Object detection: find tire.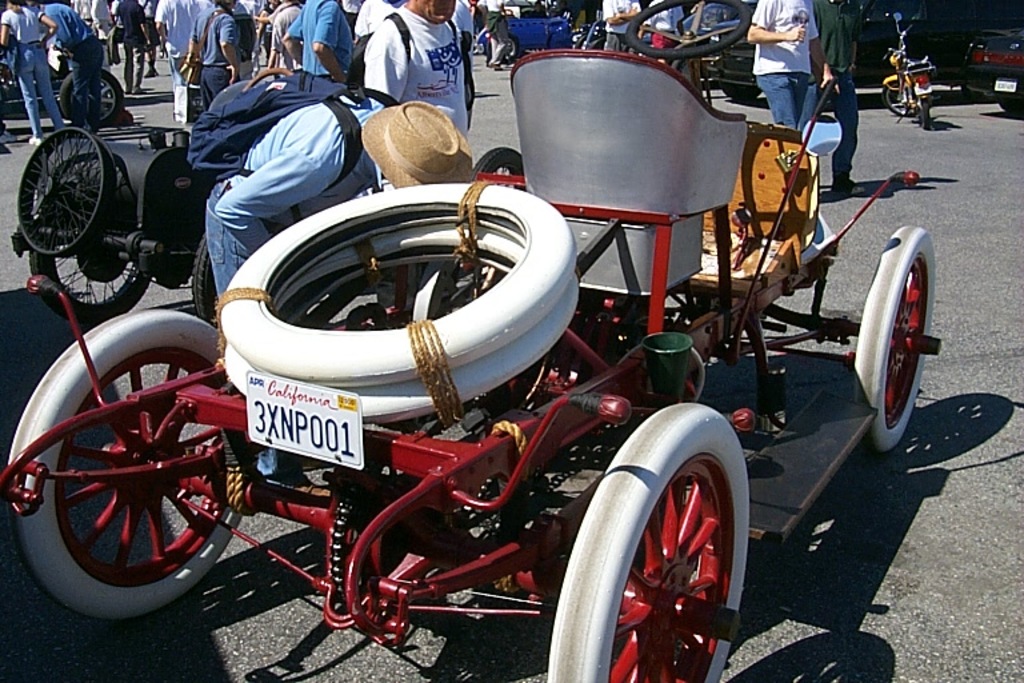
bbox(487, 29, 519, 67).
